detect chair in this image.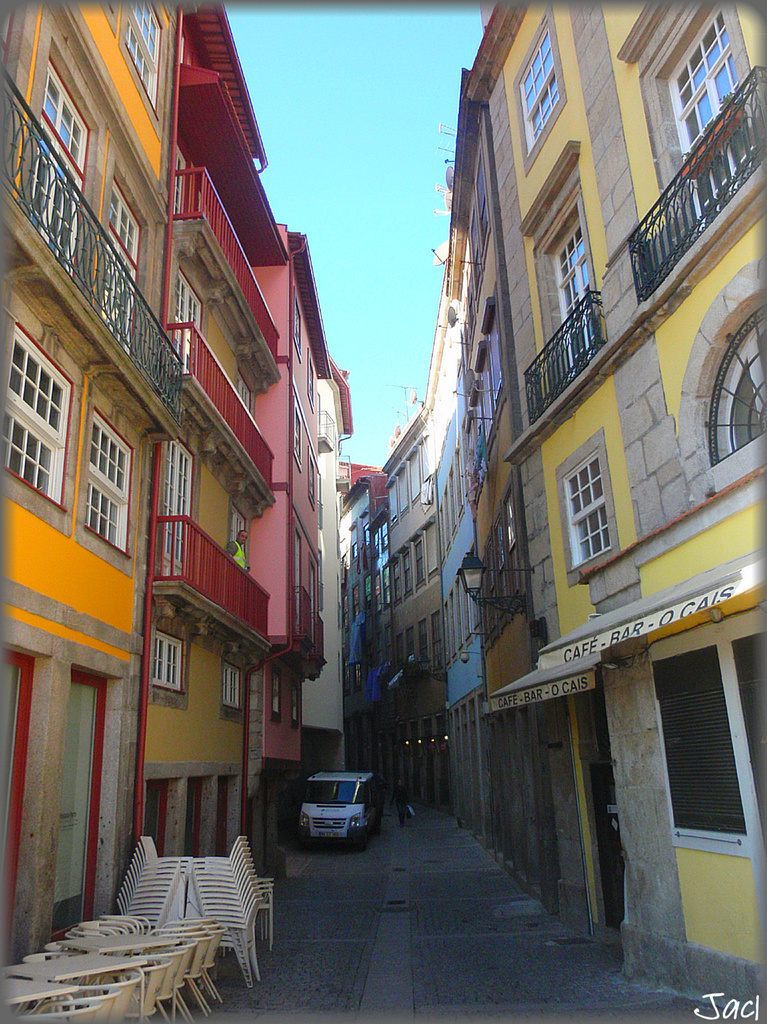
Detection: (10, 1002, 107, 1023).
